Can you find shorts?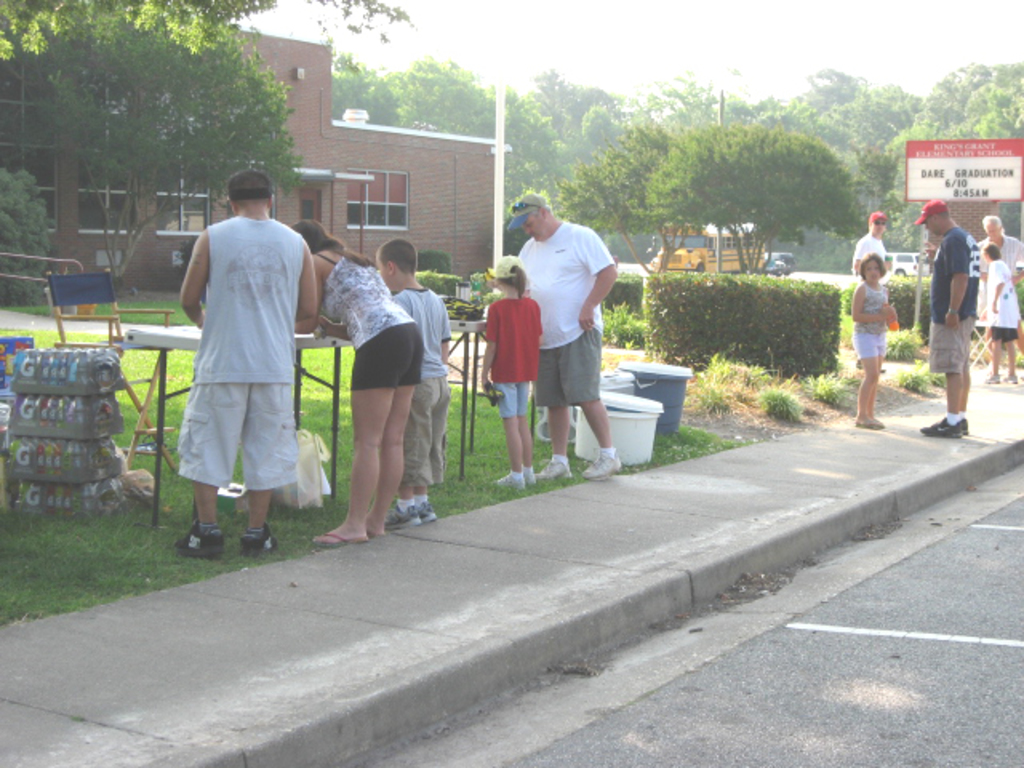
Yes, bounding box: pyautogui.locateOnScreen(494, 379, 531, 416).
